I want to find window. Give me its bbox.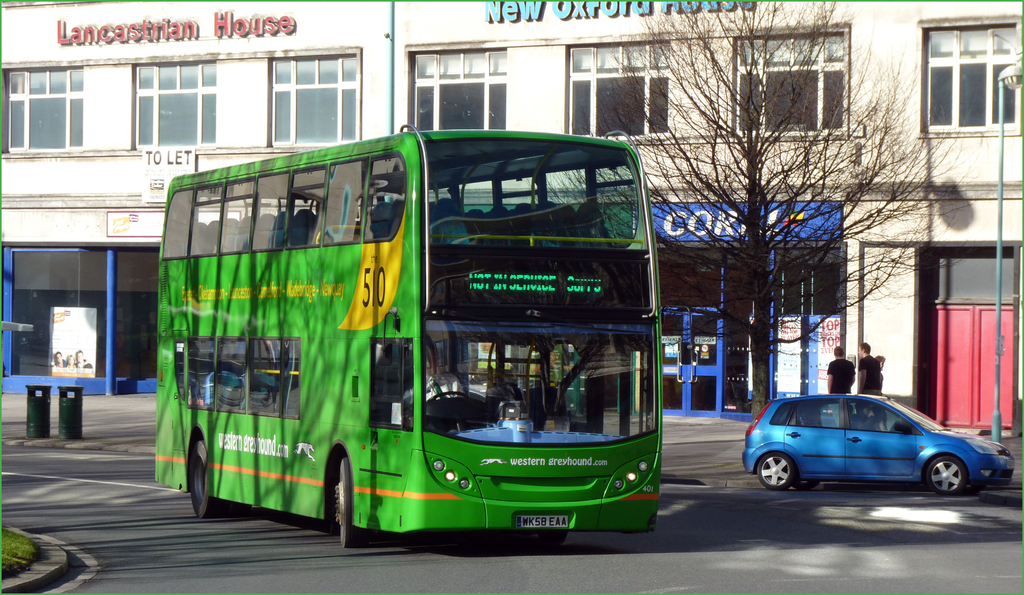
{"x1": 369, "y1": 334, "x2": 412, "y2": 428}.
